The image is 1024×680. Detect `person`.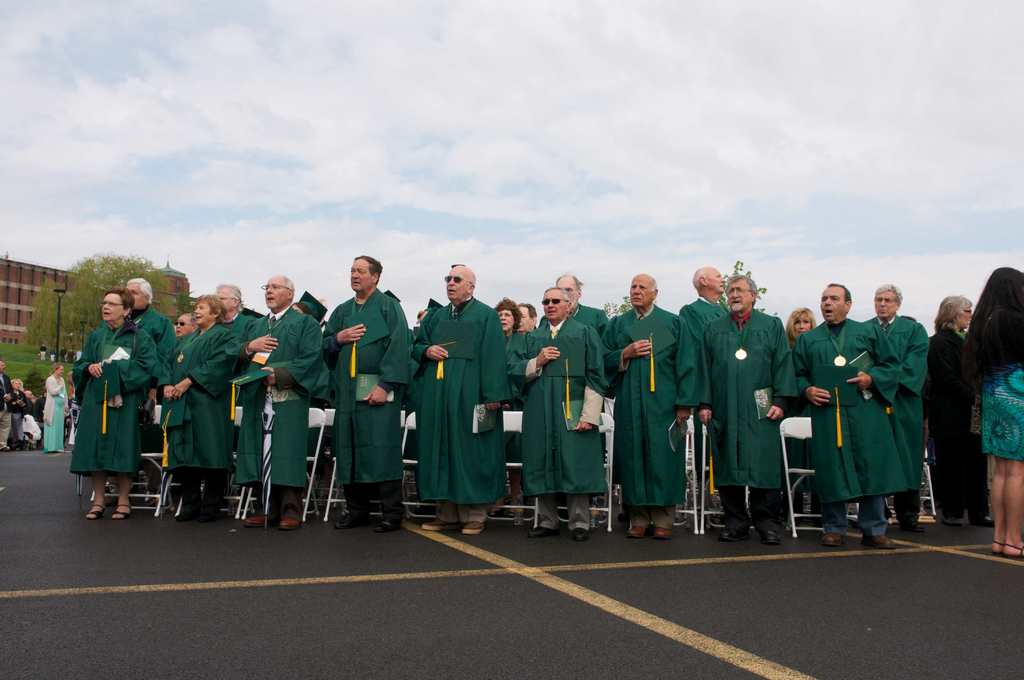
Detection: 603, 280, 679, 525.
